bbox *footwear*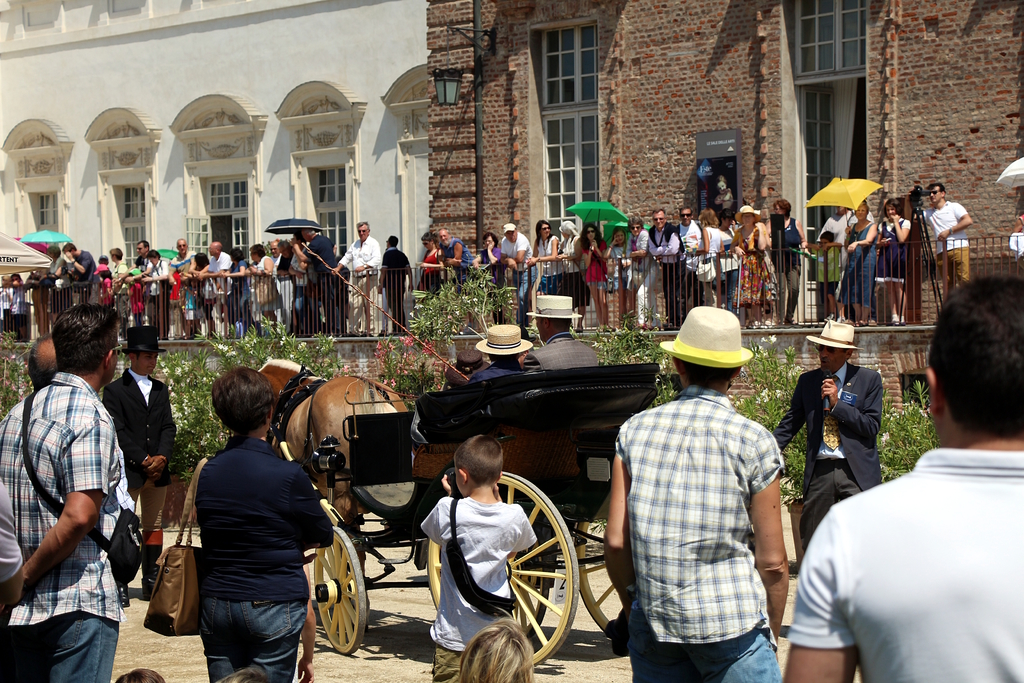
{"left": 575, "top": 326, "right": 582, "bottom": 331}
